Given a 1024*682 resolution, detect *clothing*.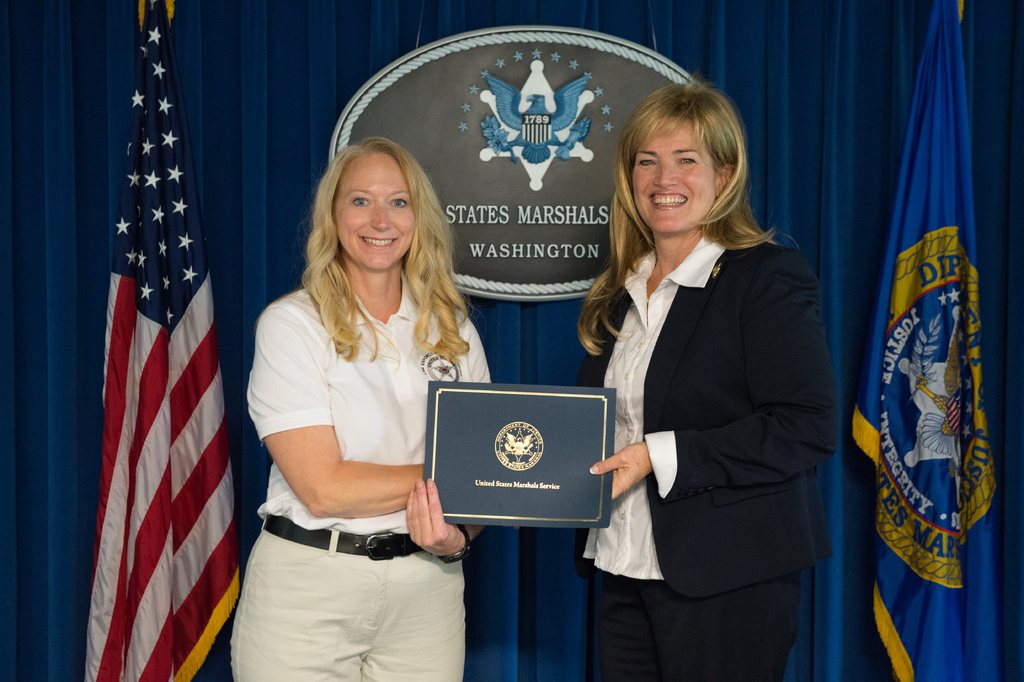
572,221,829,681.
